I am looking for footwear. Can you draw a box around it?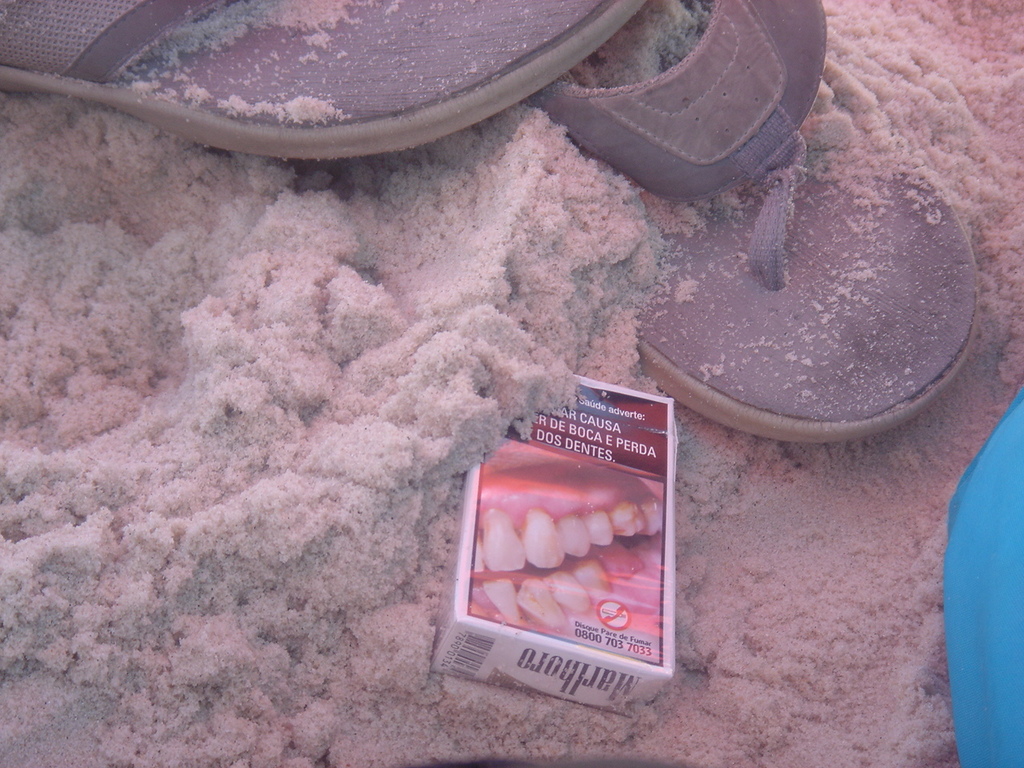
Sure, the bounding box is (x1=0, y1=0, x2=648, y2=162).
